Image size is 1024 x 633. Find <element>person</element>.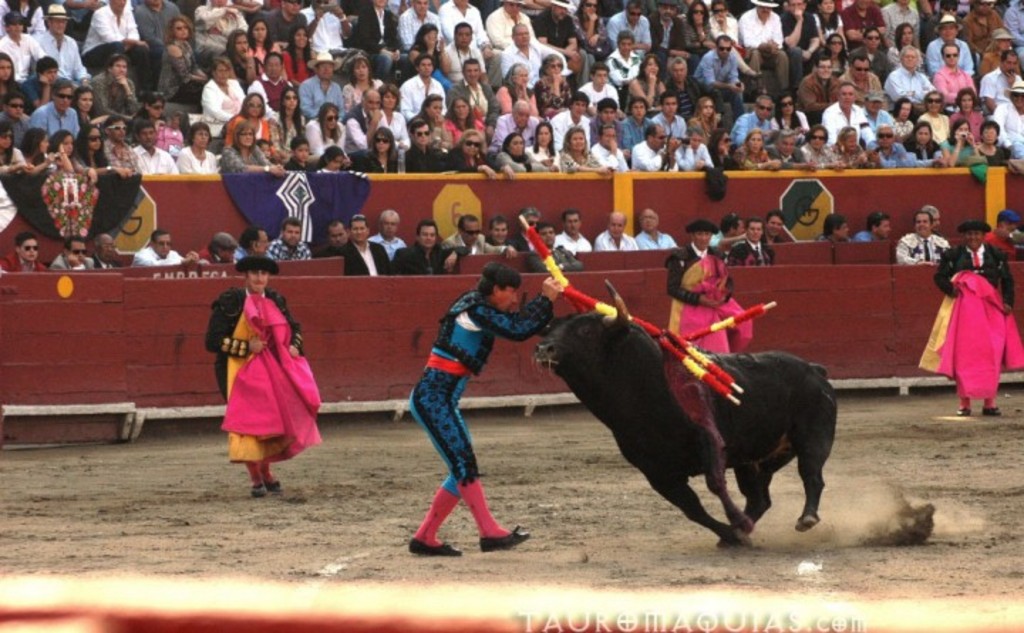
box(252, 0, 303, 41).
